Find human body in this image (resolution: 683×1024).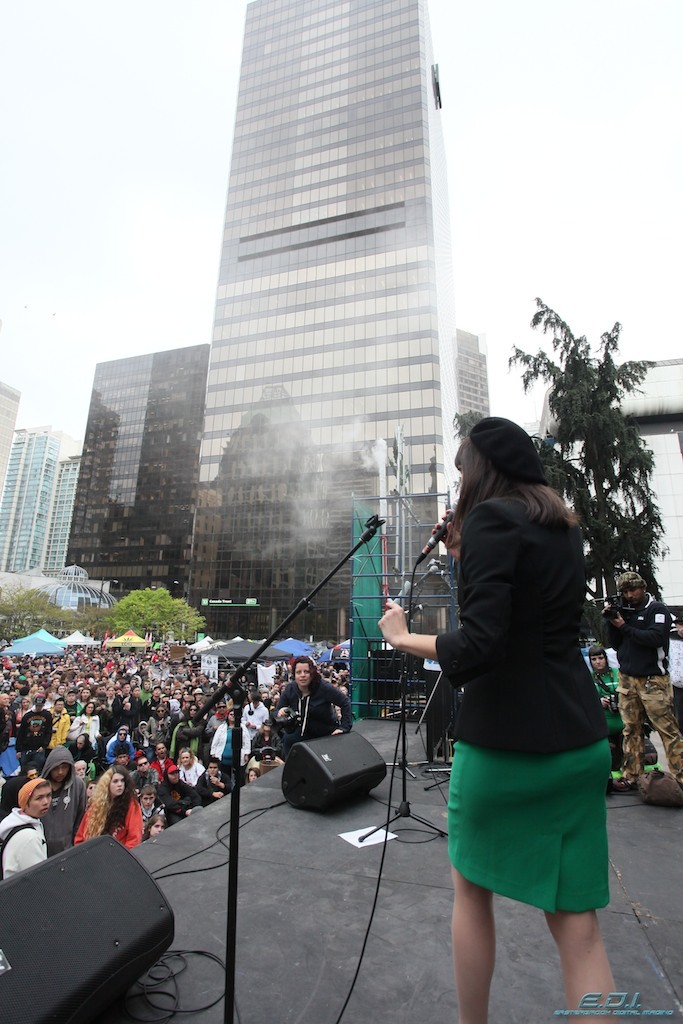
left=169, top=685, right=183, bottom=700.
